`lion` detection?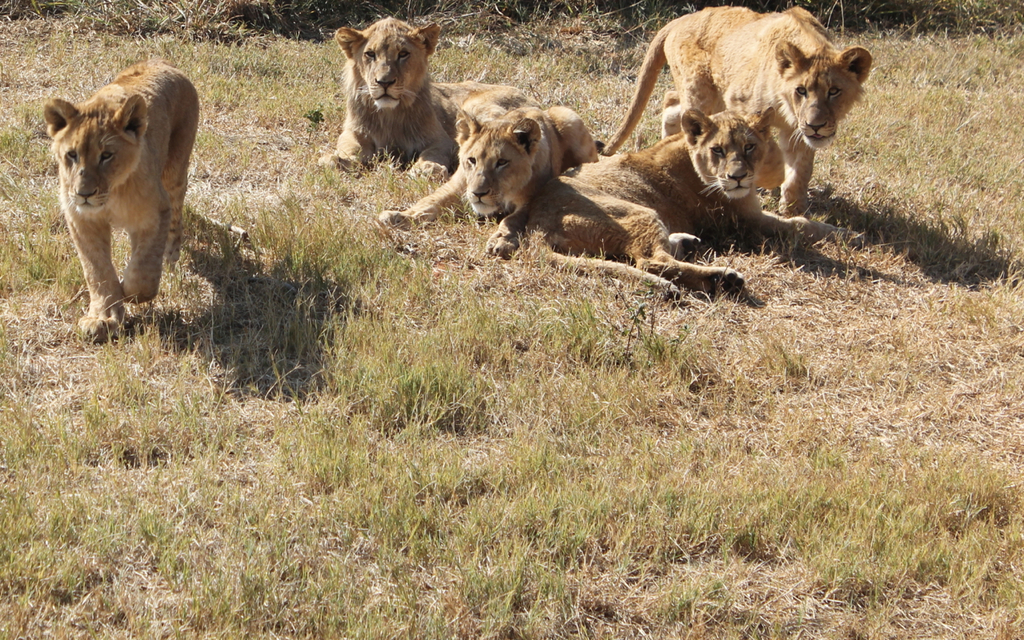
<region>594, 10, 874, 209</region>
